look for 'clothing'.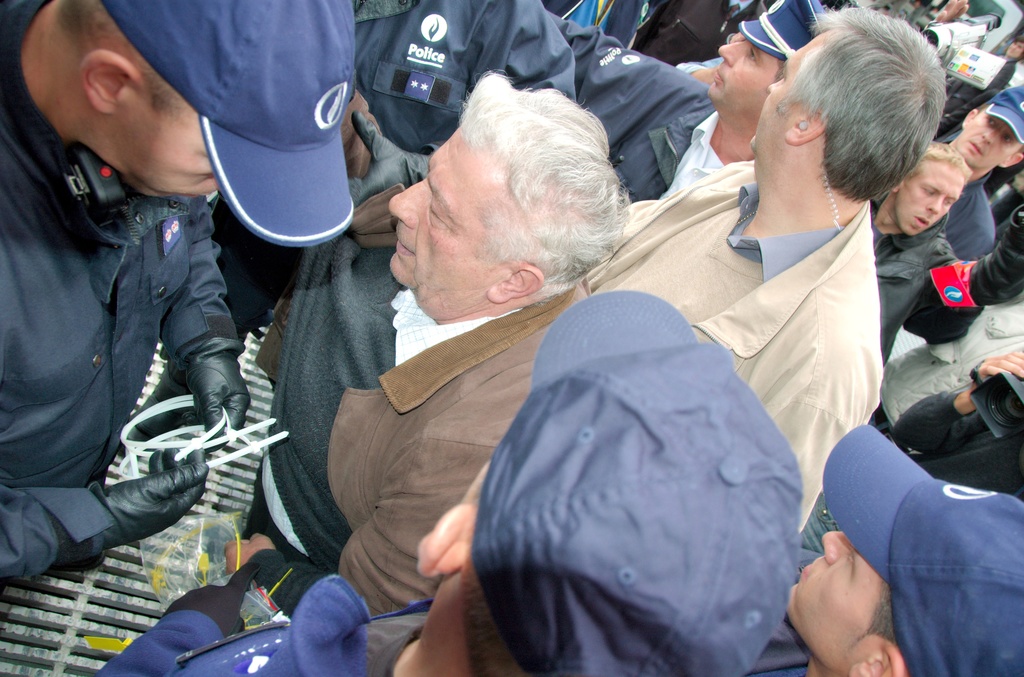
Found: 350 0 574 152.
